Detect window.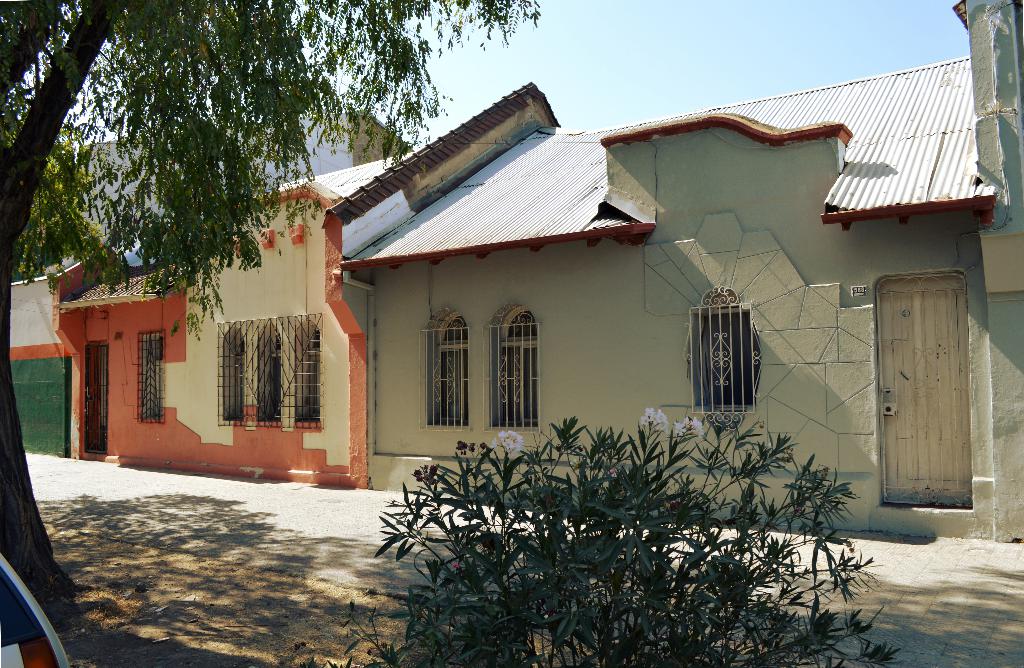
Detected at (137,330,168,423).
